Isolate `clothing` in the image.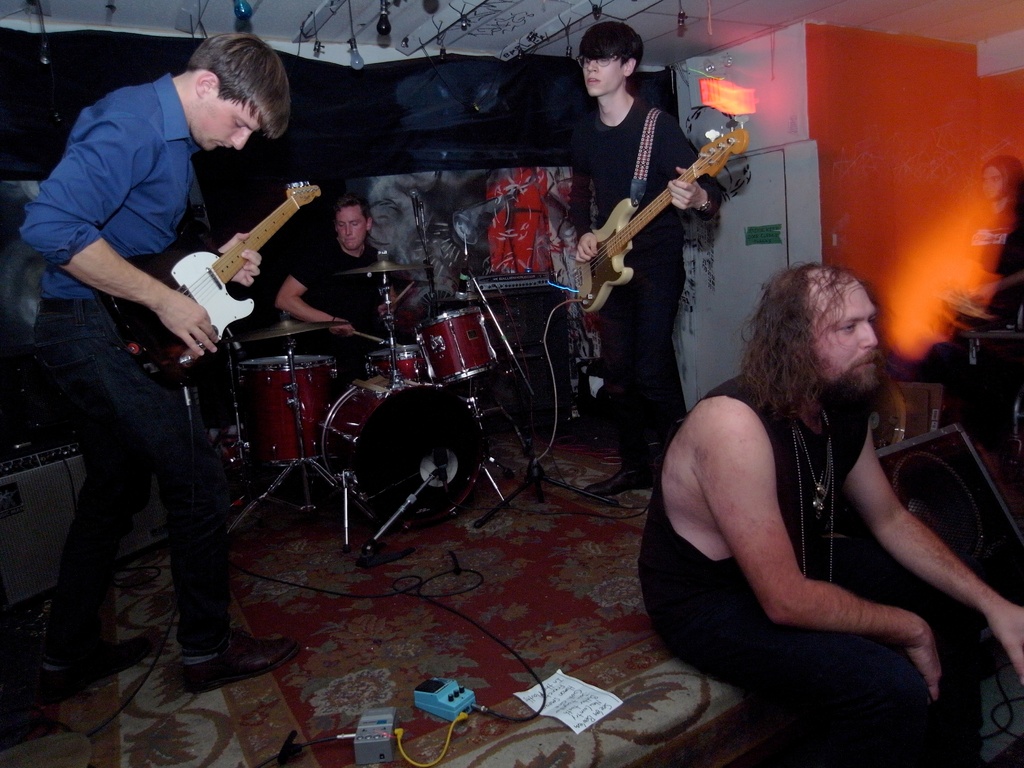
Isolated region: bbox=[597, 237, 683, 469].
